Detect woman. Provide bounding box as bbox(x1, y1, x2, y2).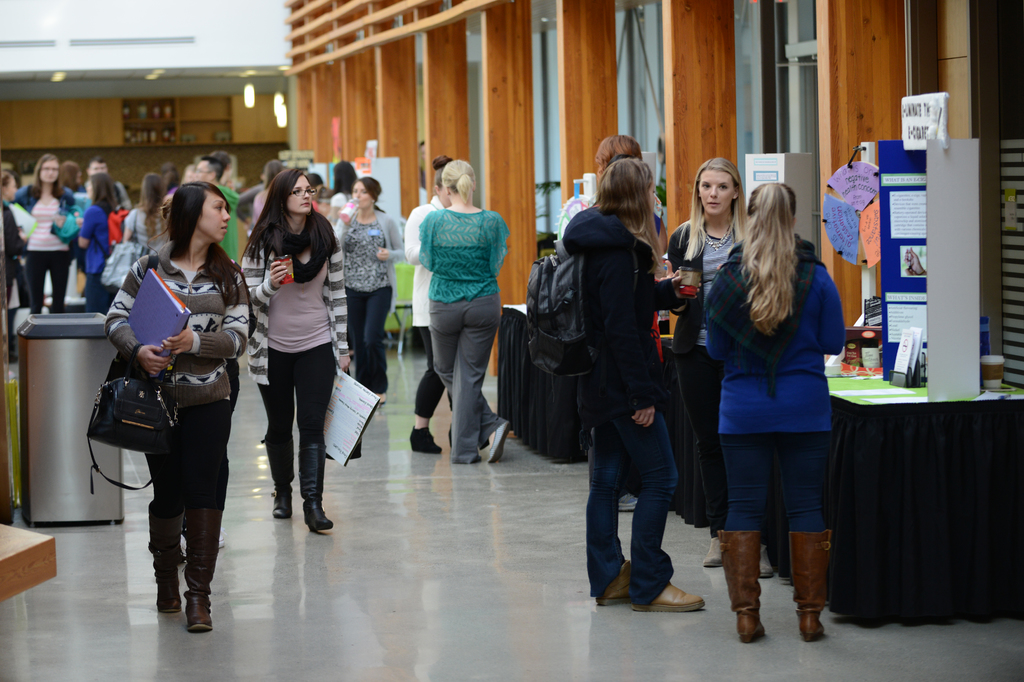
bbox(562, 155, 706, 612).
